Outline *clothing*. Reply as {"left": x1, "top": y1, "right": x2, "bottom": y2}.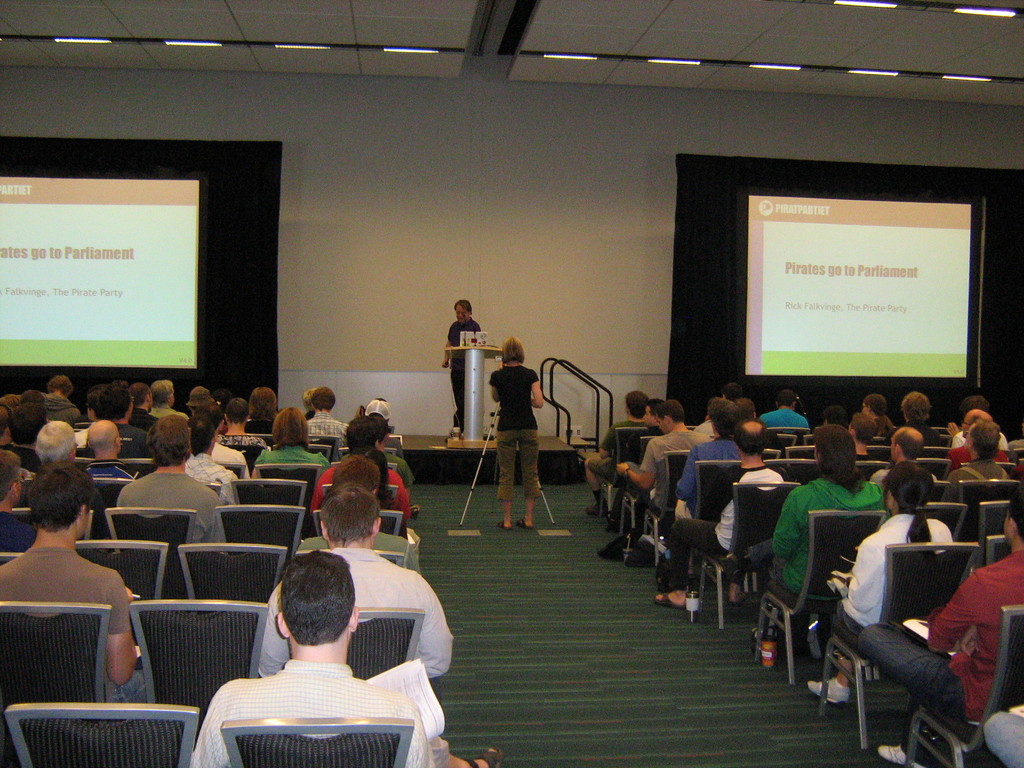
{"left": 112, "top": 420, "right": 145, "bottom": 453}.
